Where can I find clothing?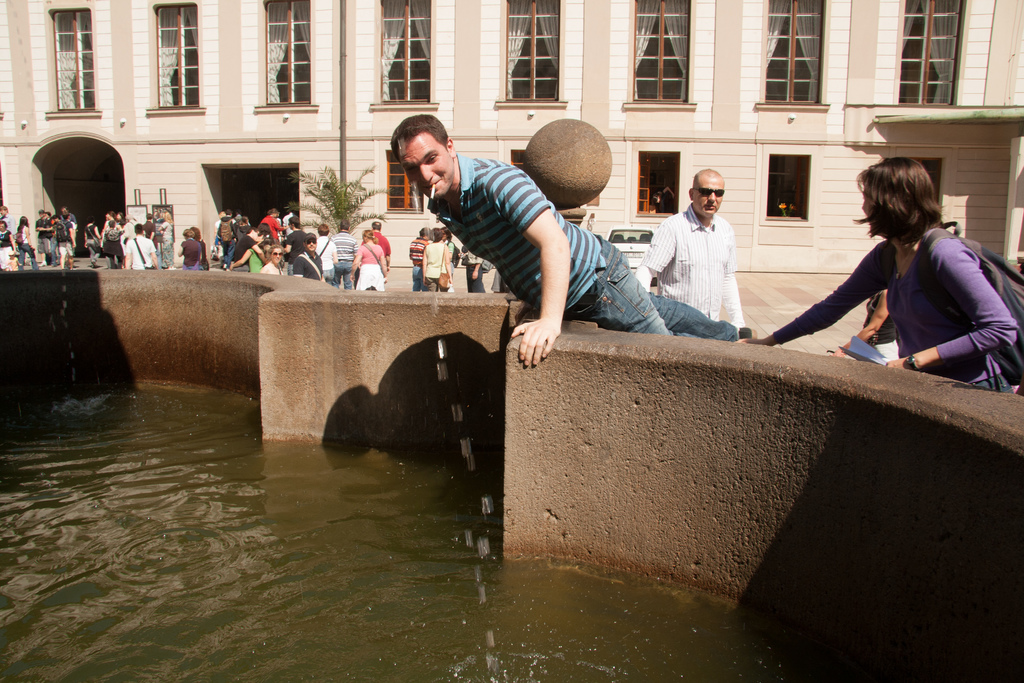
You can find it at 315,235,336,283.
